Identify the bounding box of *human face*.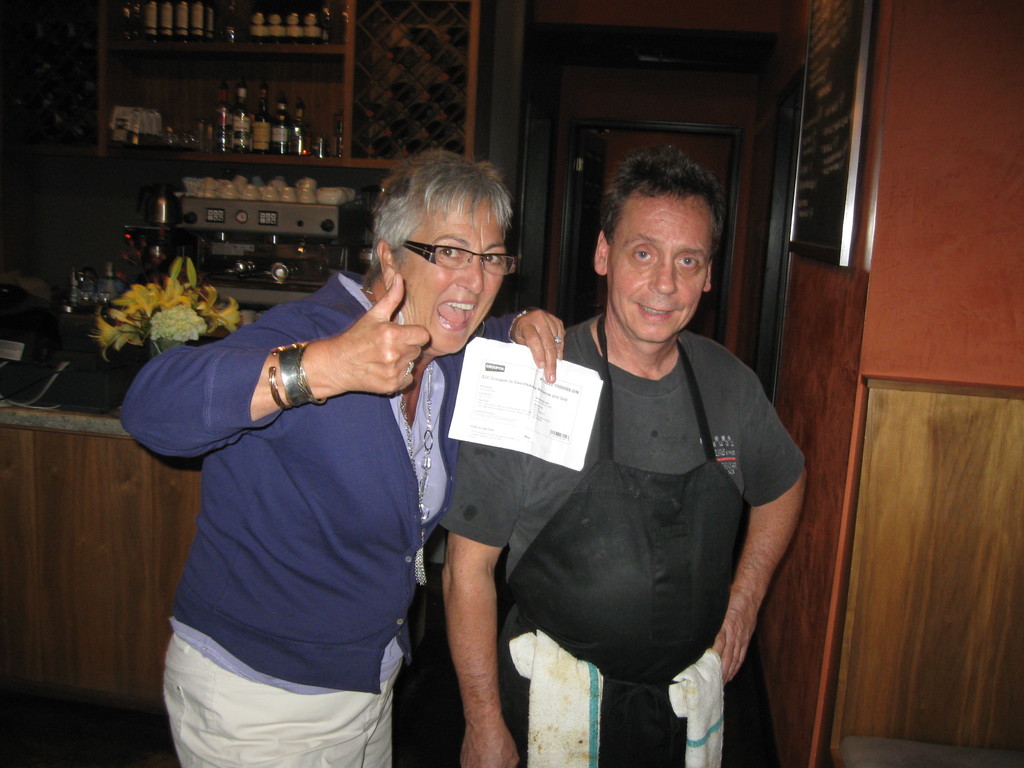
detection(394, 195, 506, 353).
